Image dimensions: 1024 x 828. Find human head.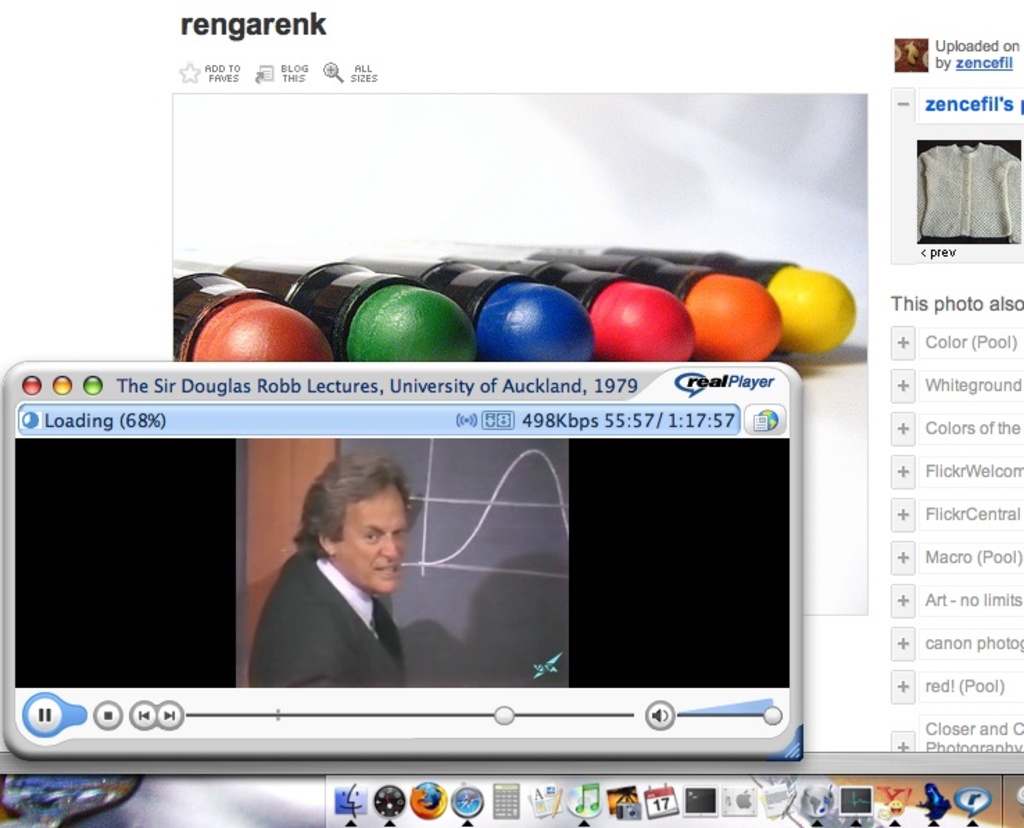
<box>286,462,433,605</box>.
